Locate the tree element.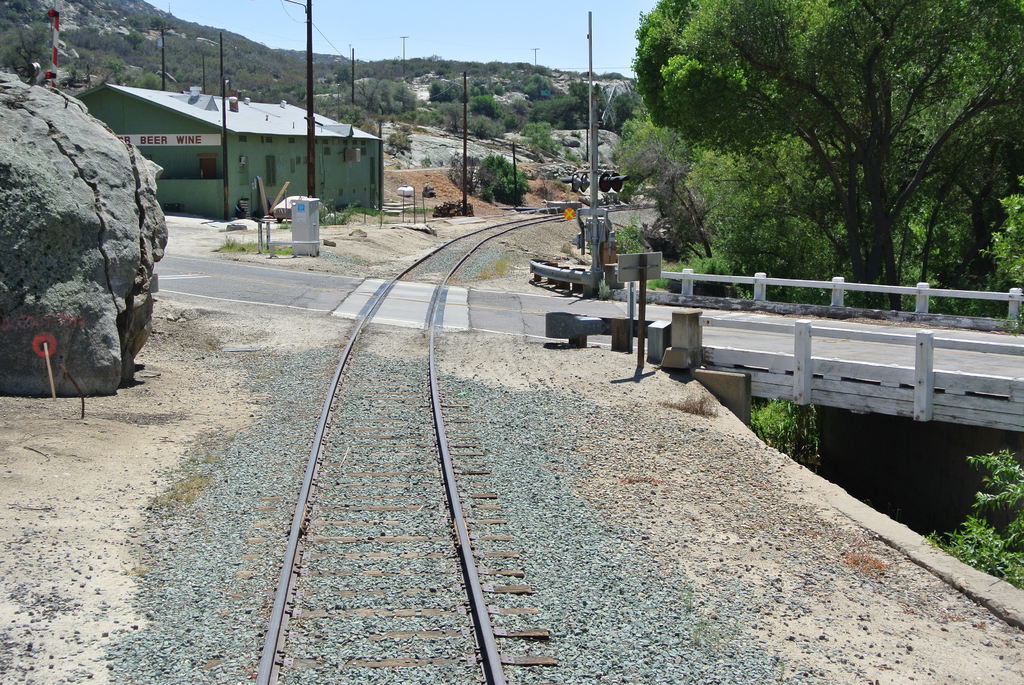
Element bbox: x1=461, y1=83, x2=502, y2=146.
